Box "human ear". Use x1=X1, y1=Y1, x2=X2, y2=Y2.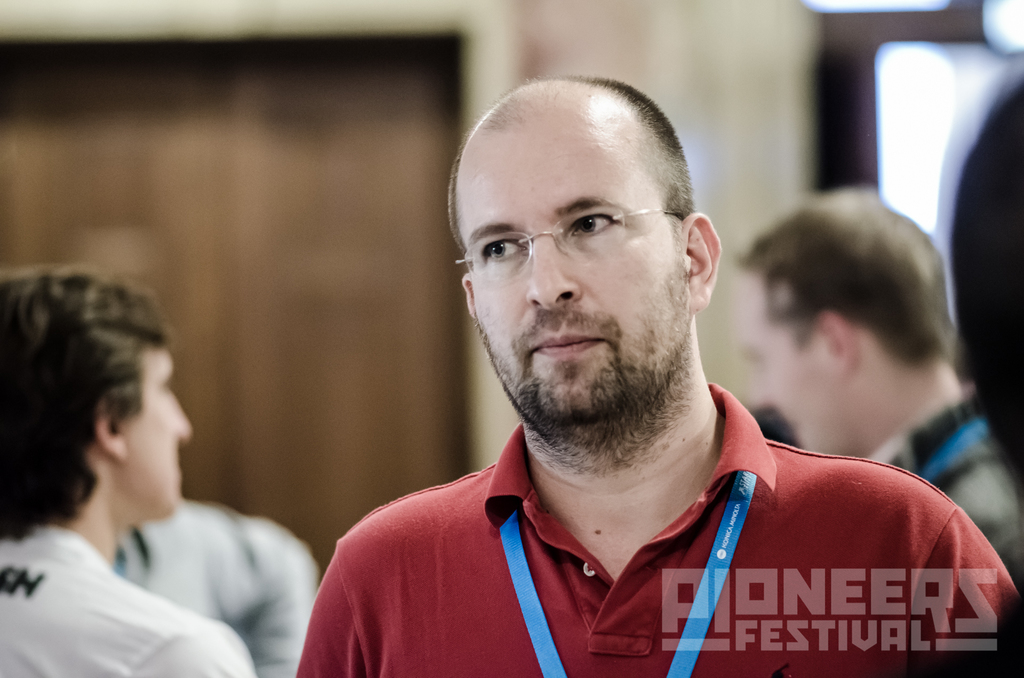
x1=95, y1=395, x2=128, y2=461.
